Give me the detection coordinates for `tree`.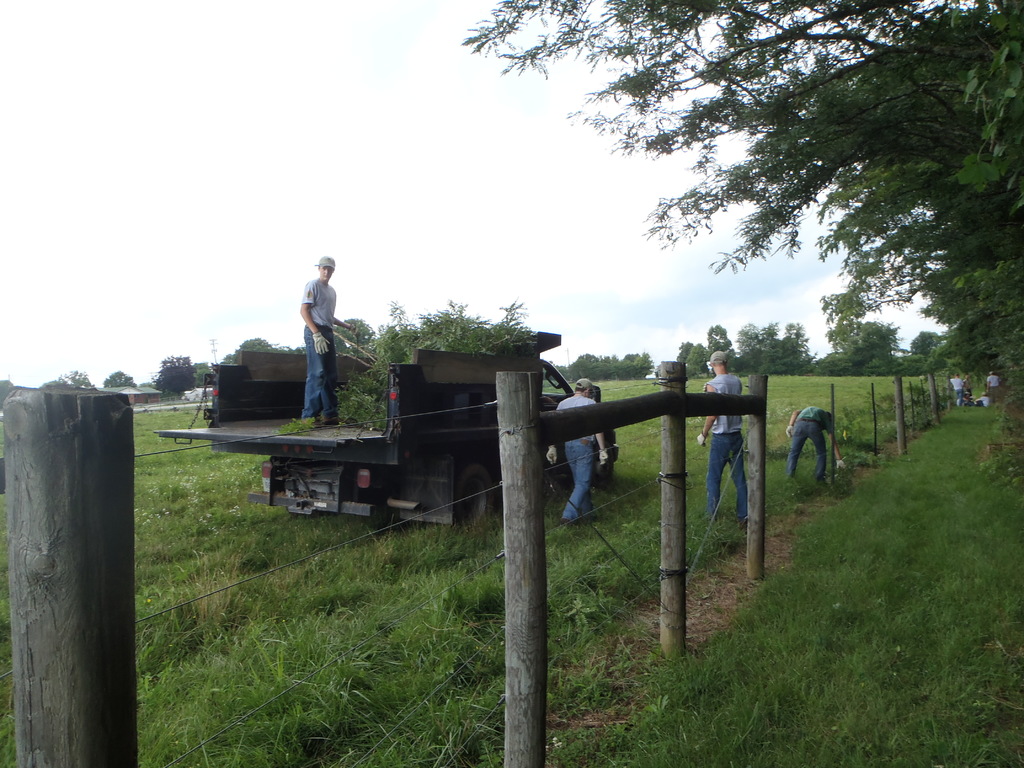
829, 318, 901, 370.
